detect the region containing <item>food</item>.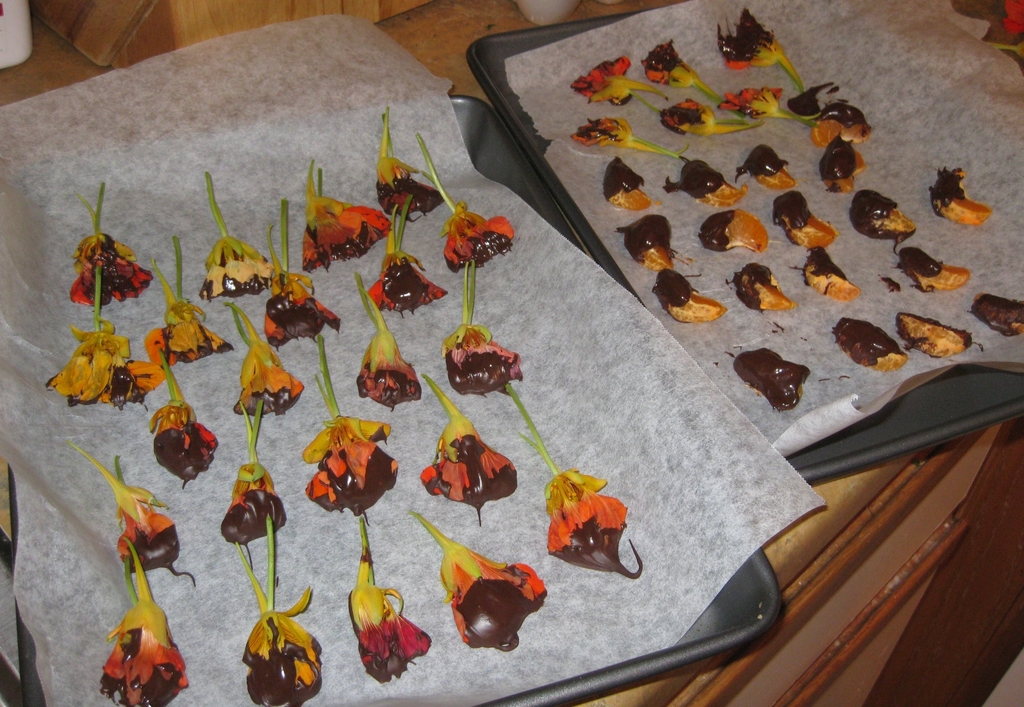
region(307, 446, 400, 525).
